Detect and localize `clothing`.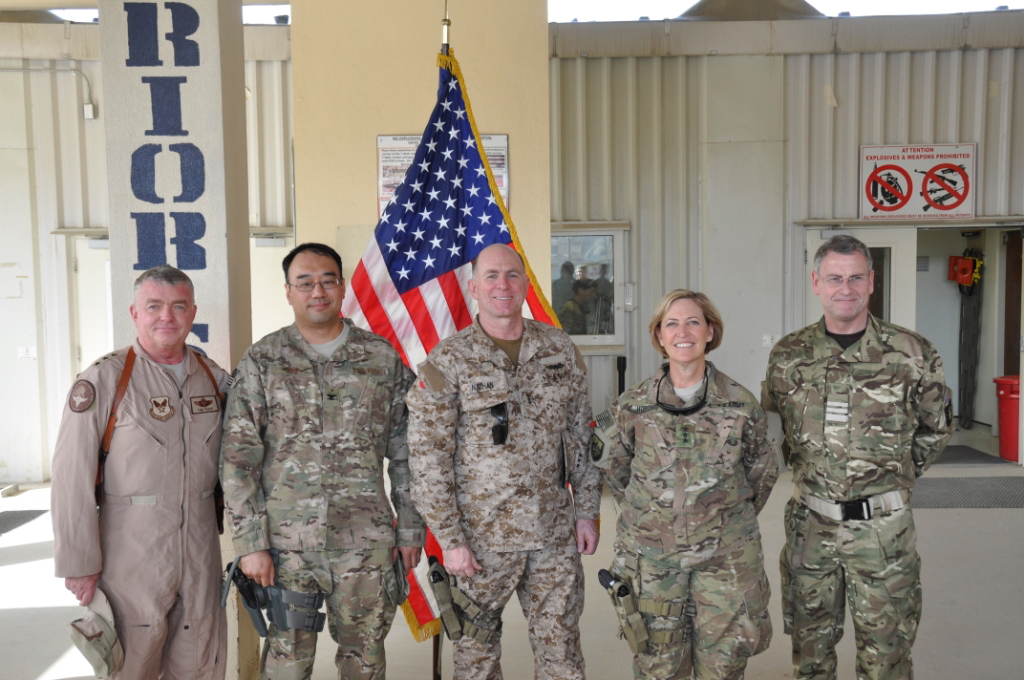
Localized at rect(752, 252, 962, 679).
